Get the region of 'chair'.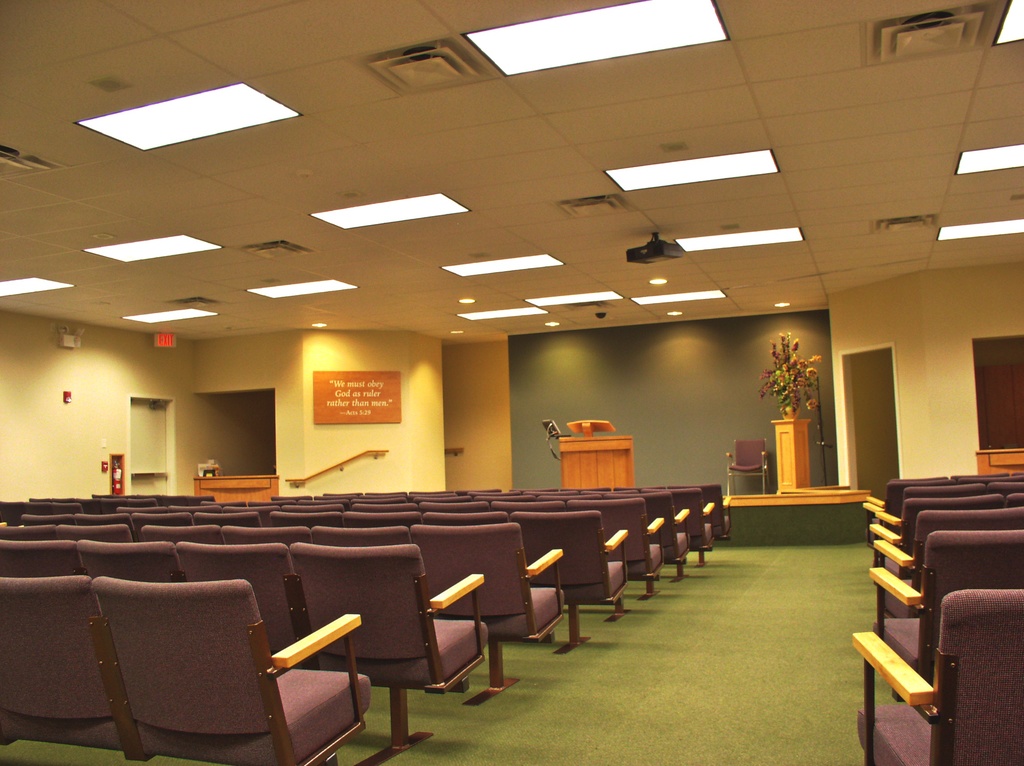
<region>0, 541, 83, 578</region>.
